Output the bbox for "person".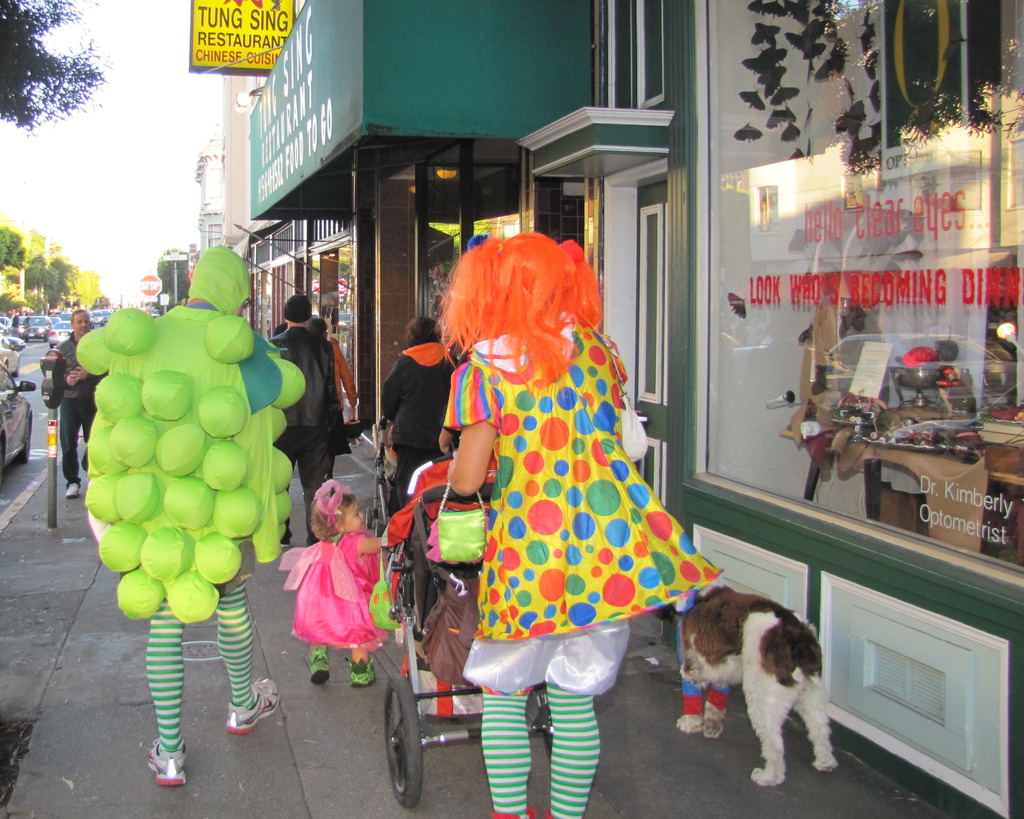
detection(279, 474, 387, 688).
